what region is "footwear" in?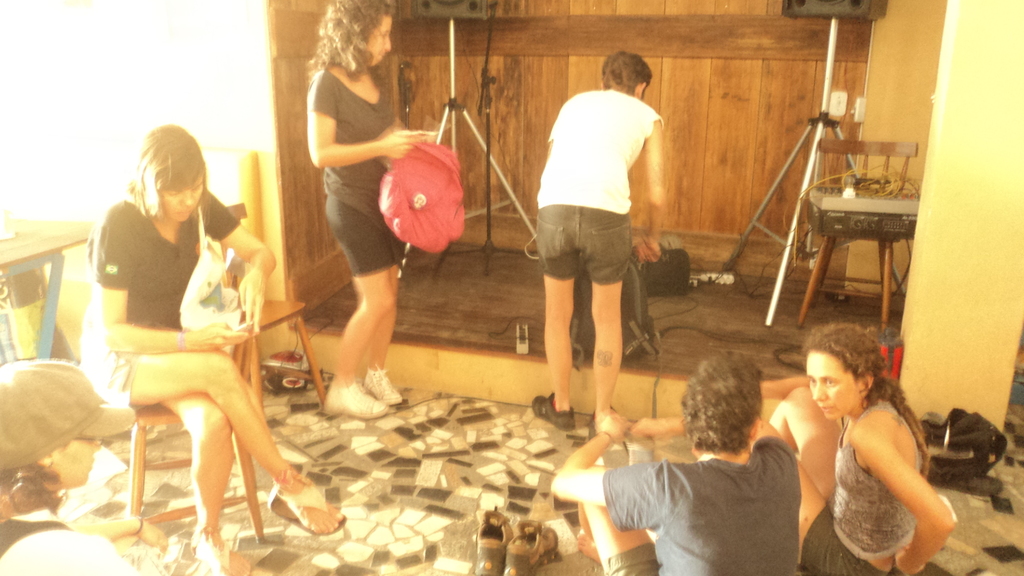
[502,520,561,575].
